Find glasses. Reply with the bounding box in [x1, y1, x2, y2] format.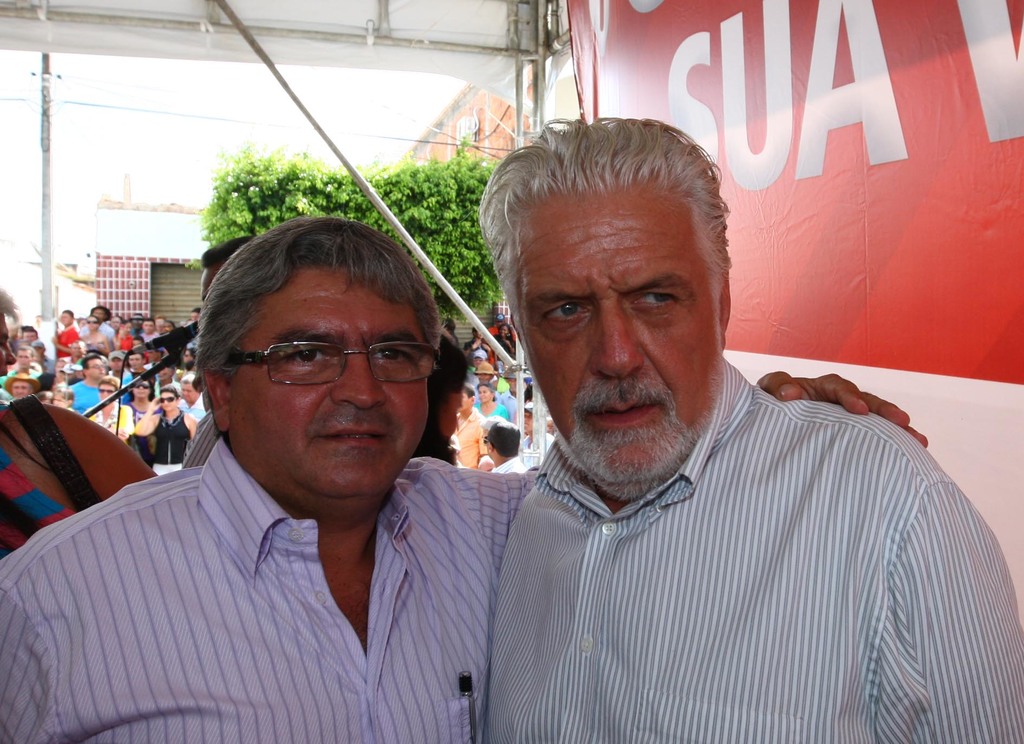
[84, 362, 105, 369].
